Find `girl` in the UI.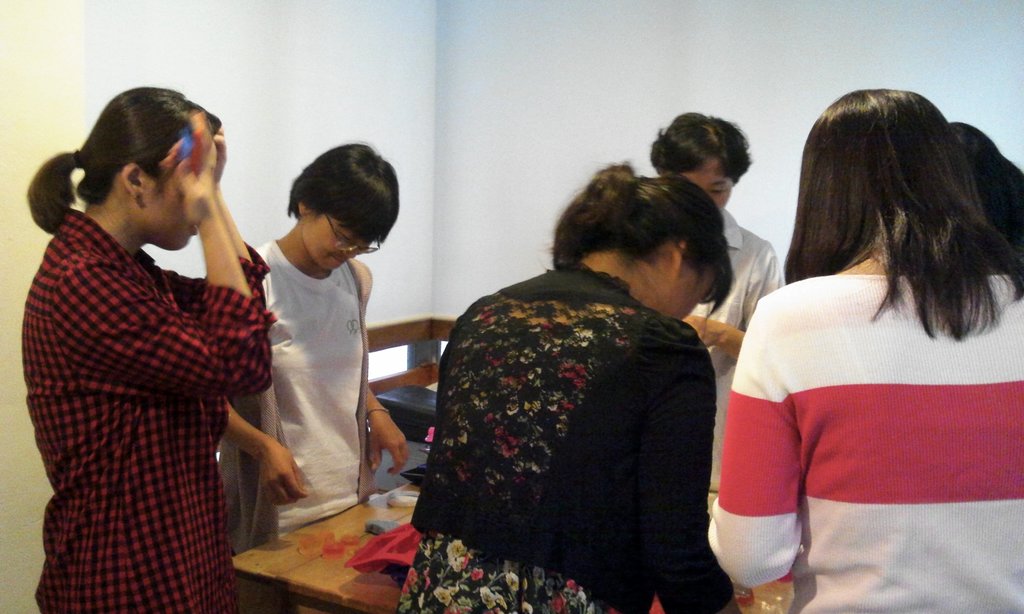
UI element at [652, 114, 783, 521].
